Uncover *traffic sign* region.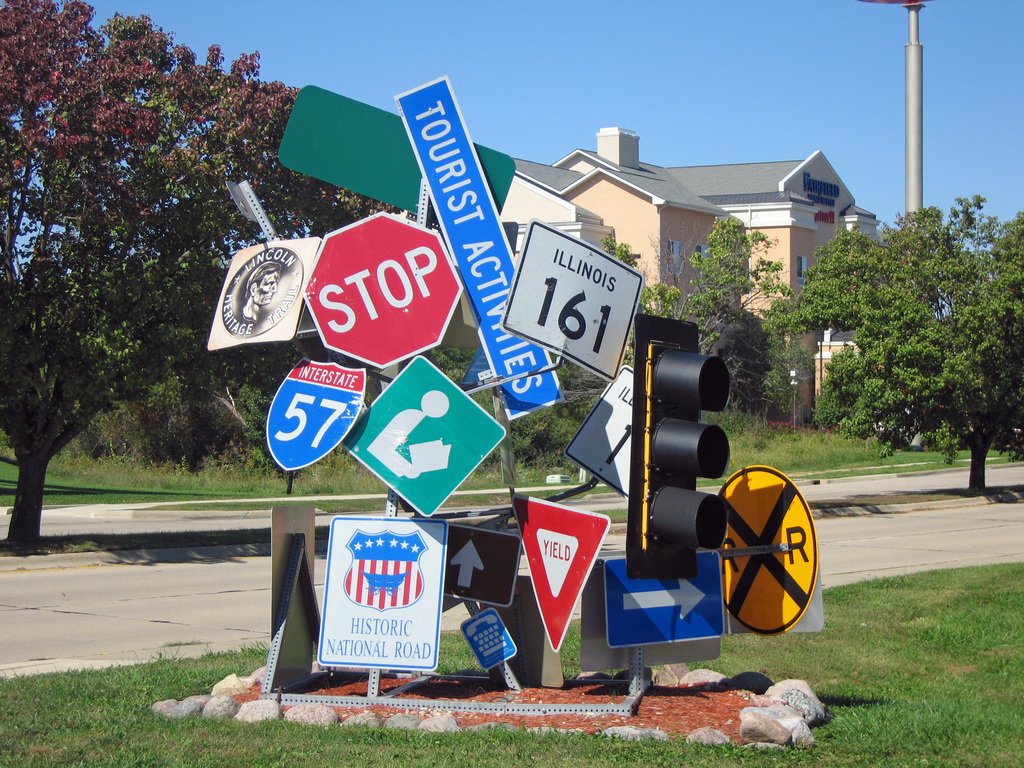
Uncovered: select_region(696, 467, 834, 634).
